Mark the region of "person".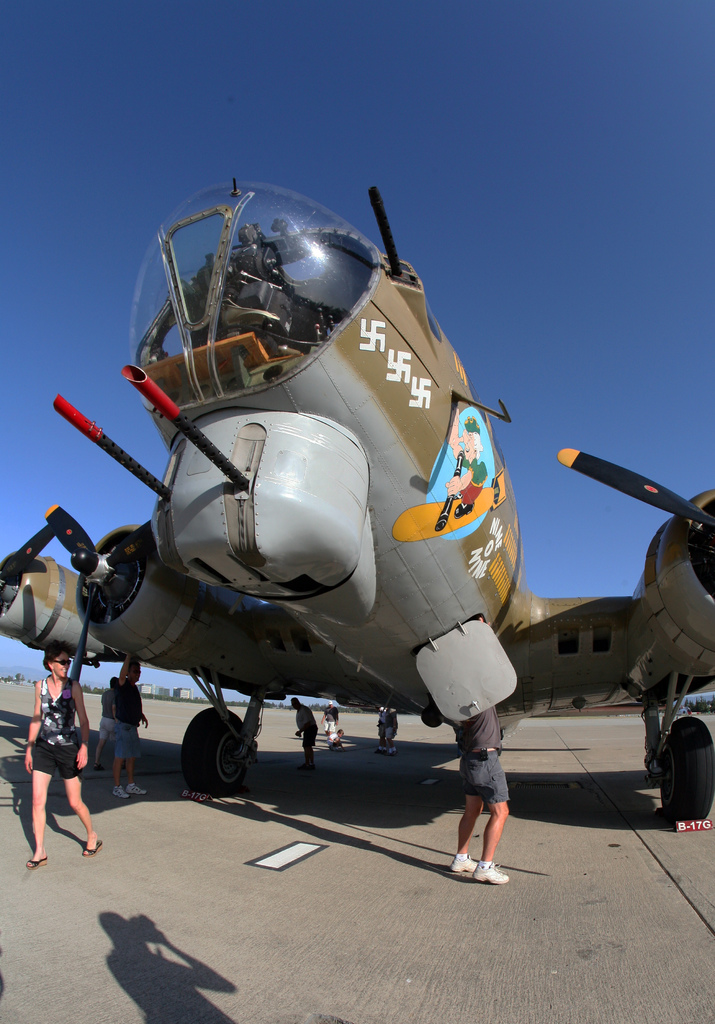
Region: 447:404:487:519.
